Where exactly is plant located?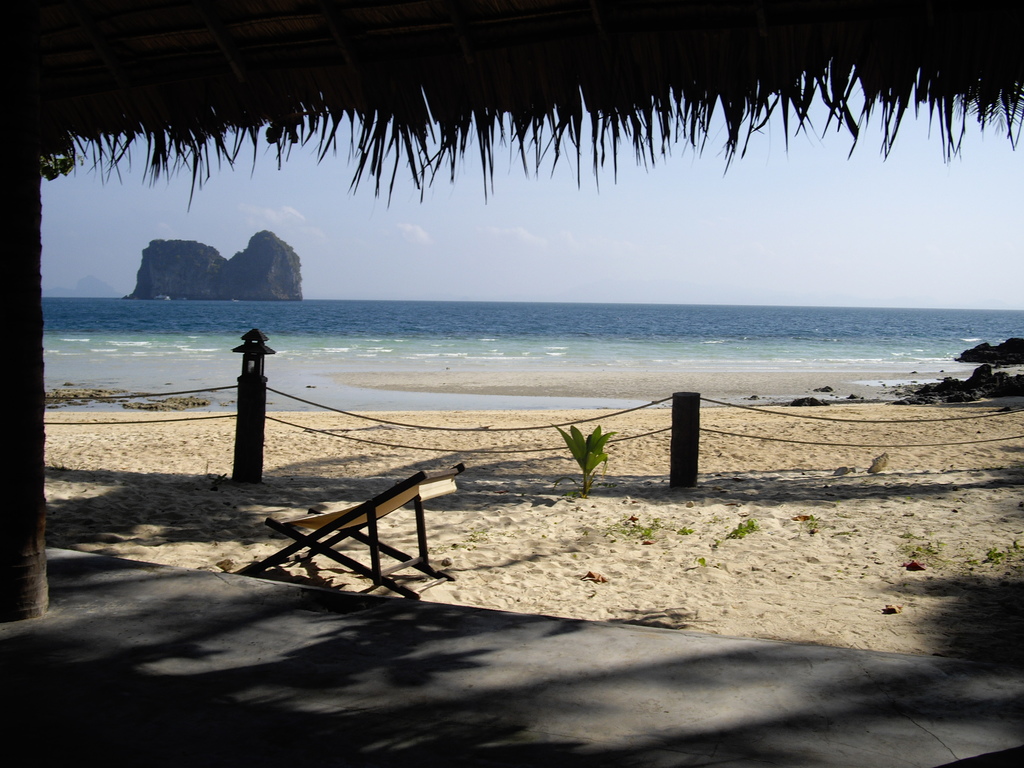
Its bounding box is bbox=[608, 506, 687, 539].
